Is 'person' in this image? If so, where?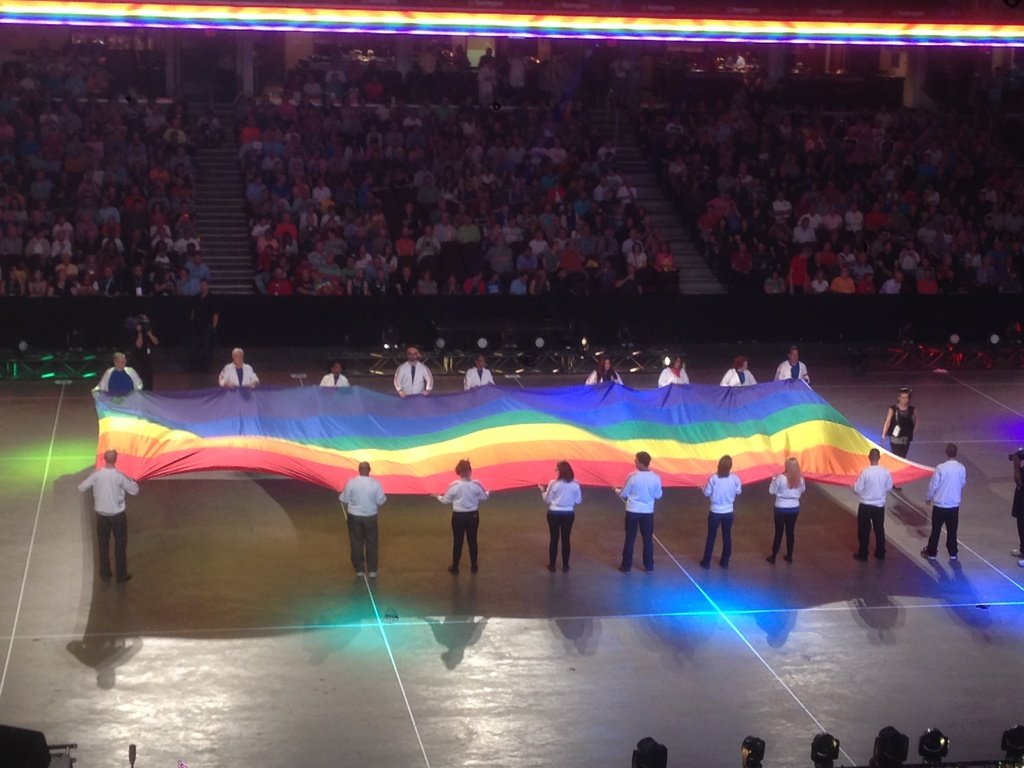
Yes, at select_region(700, 446, 748, 568).
